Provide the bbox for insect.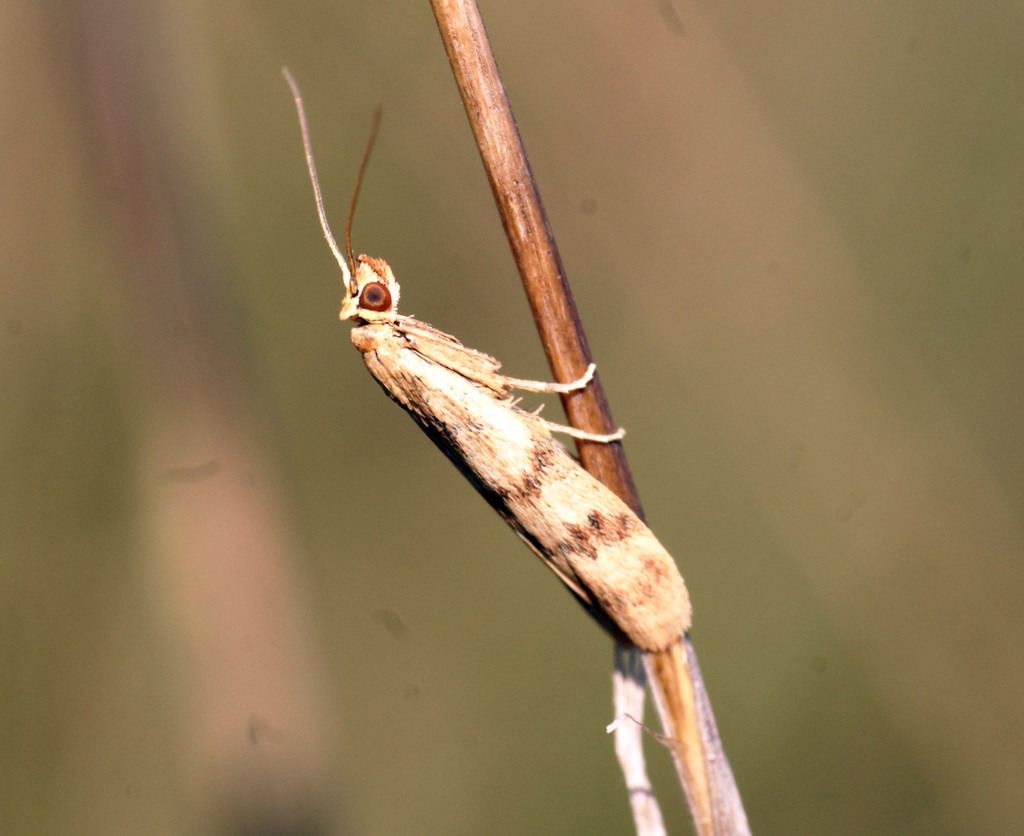
281/66/698/651.
